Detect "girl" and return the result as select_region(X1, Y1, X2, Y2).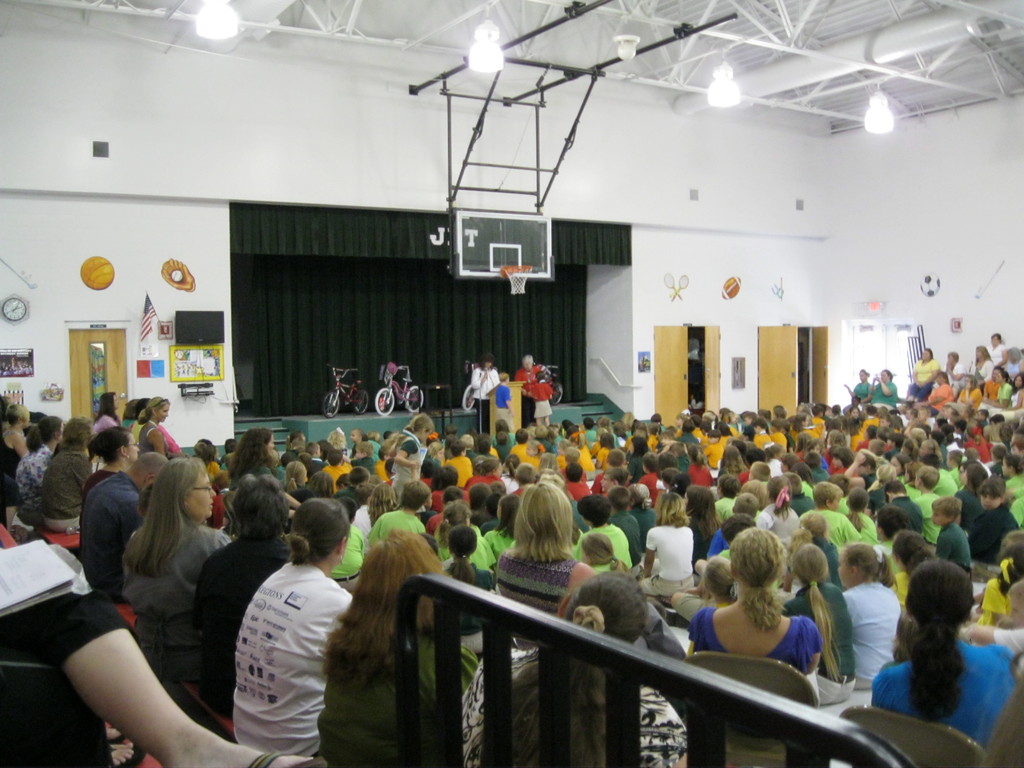
select_region(716, 444, 750, 486).
